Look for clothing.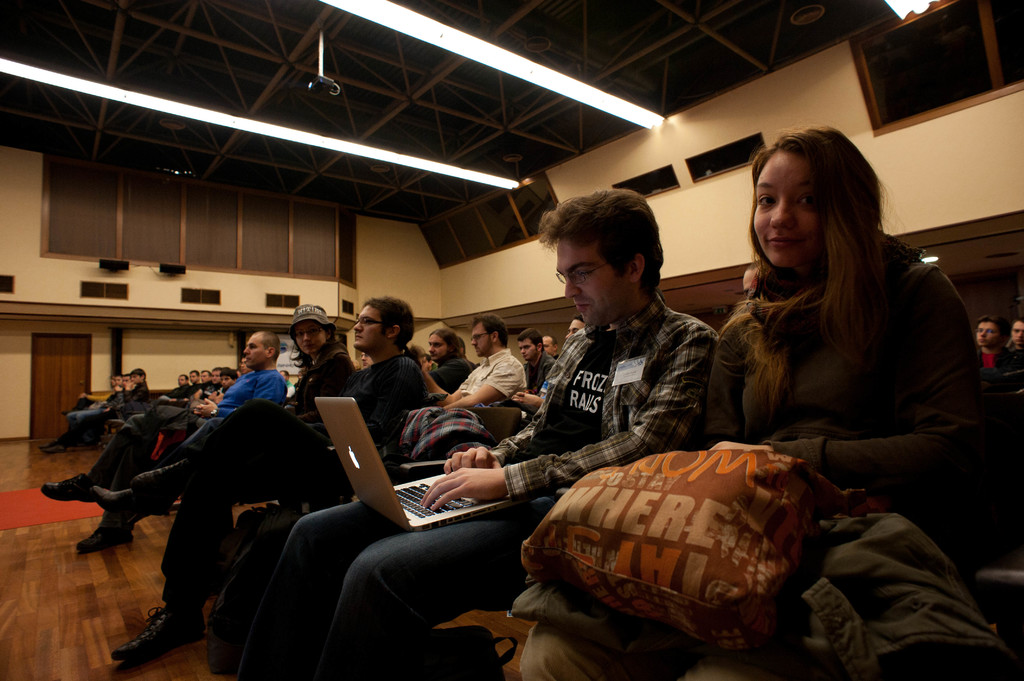
Found: l=260, t=273, r=722, b=680.
